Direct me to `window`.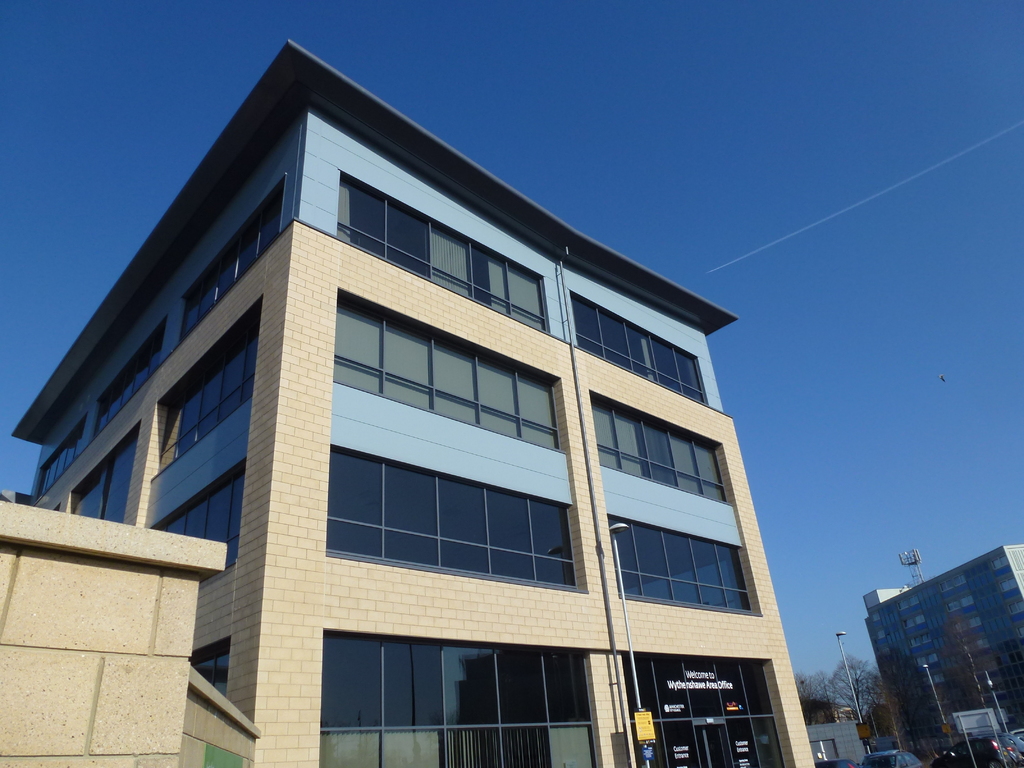
Direction: (147, 294, 260, 477).
